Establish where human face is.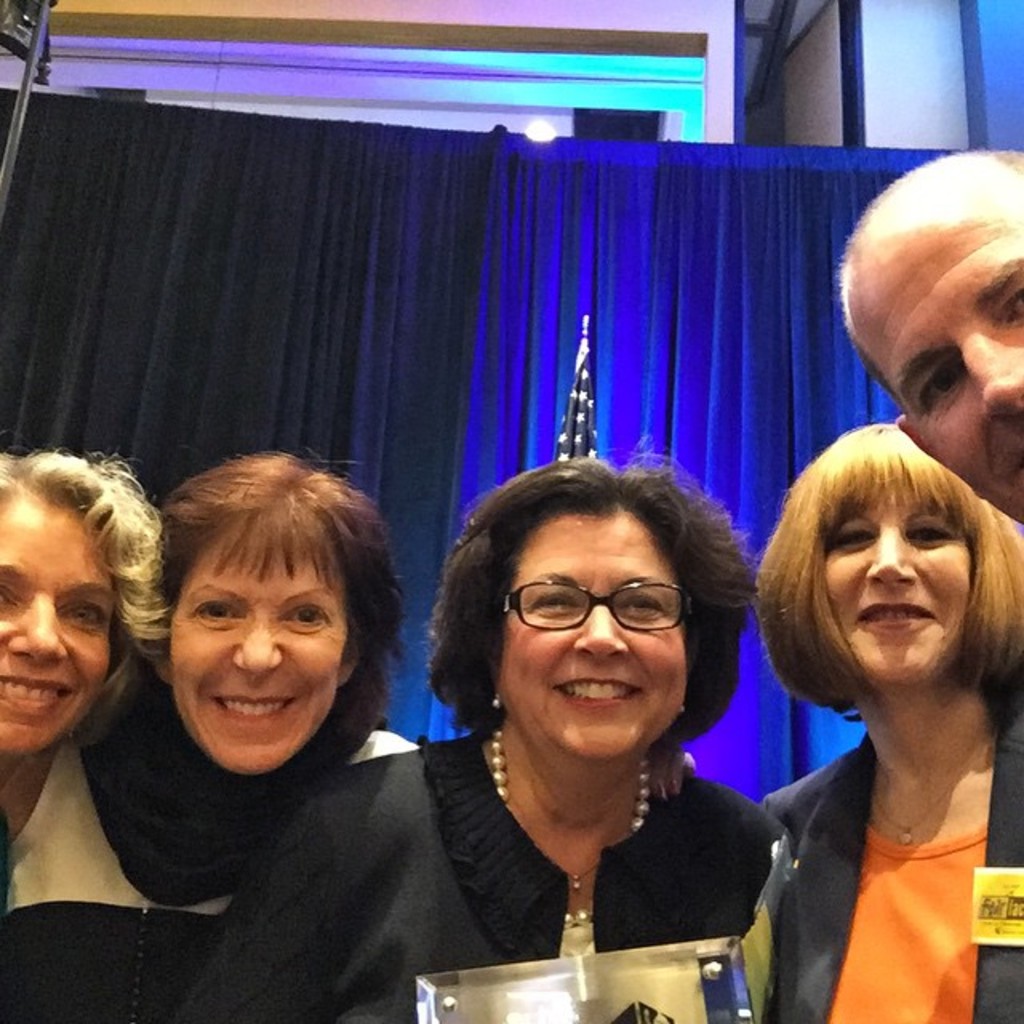
Established at detection(0, 496, 115, 760).
